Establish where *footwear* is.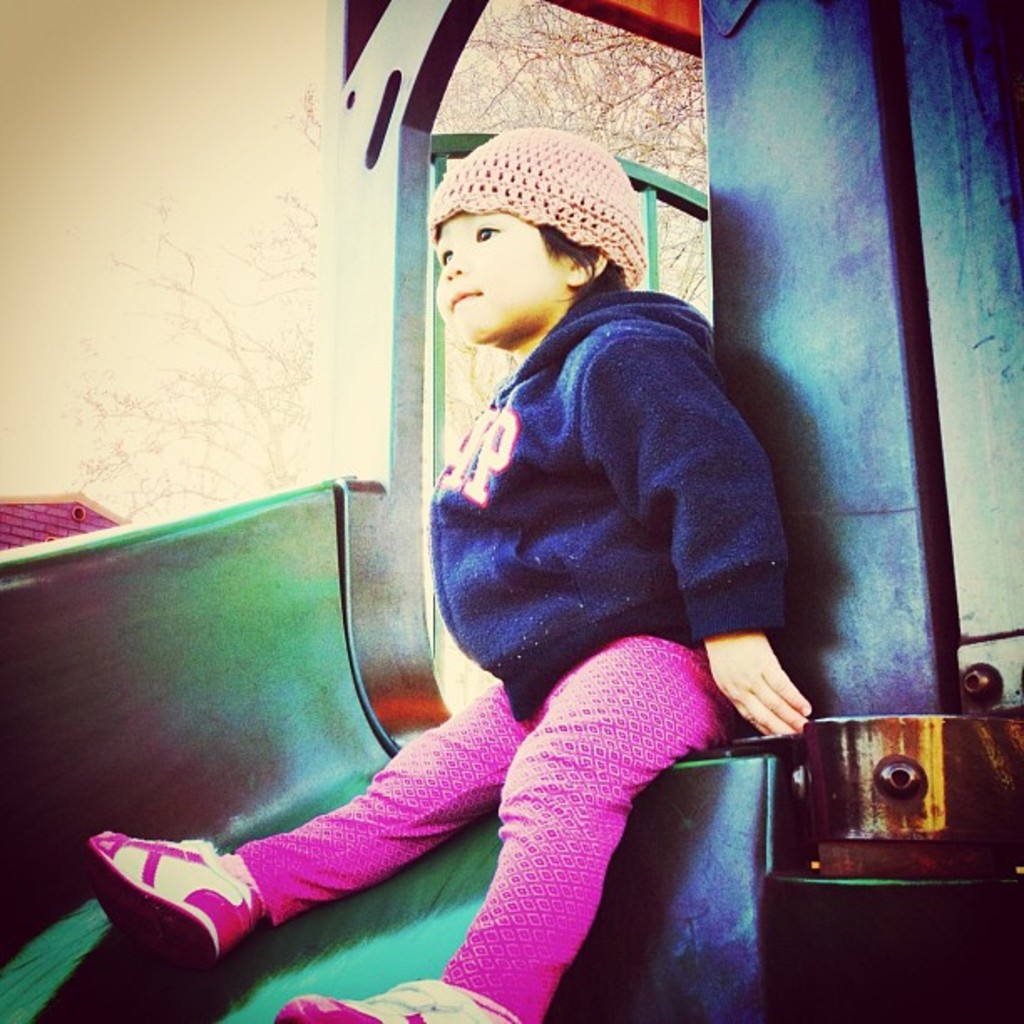
Established at 276/974/507/1022.
